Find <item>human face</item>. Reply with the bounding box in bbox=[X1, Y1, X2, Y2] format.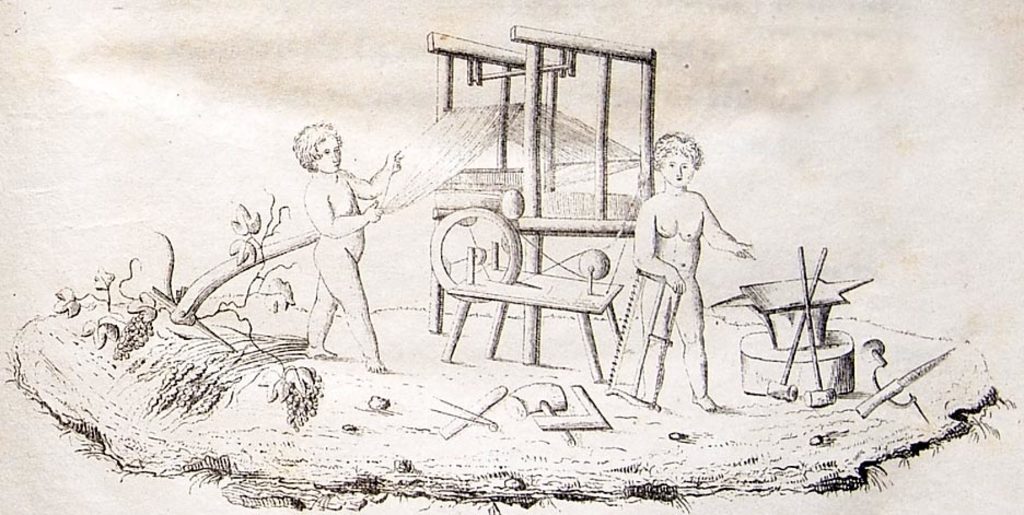
bbox=[664, 152, 696, 188].
